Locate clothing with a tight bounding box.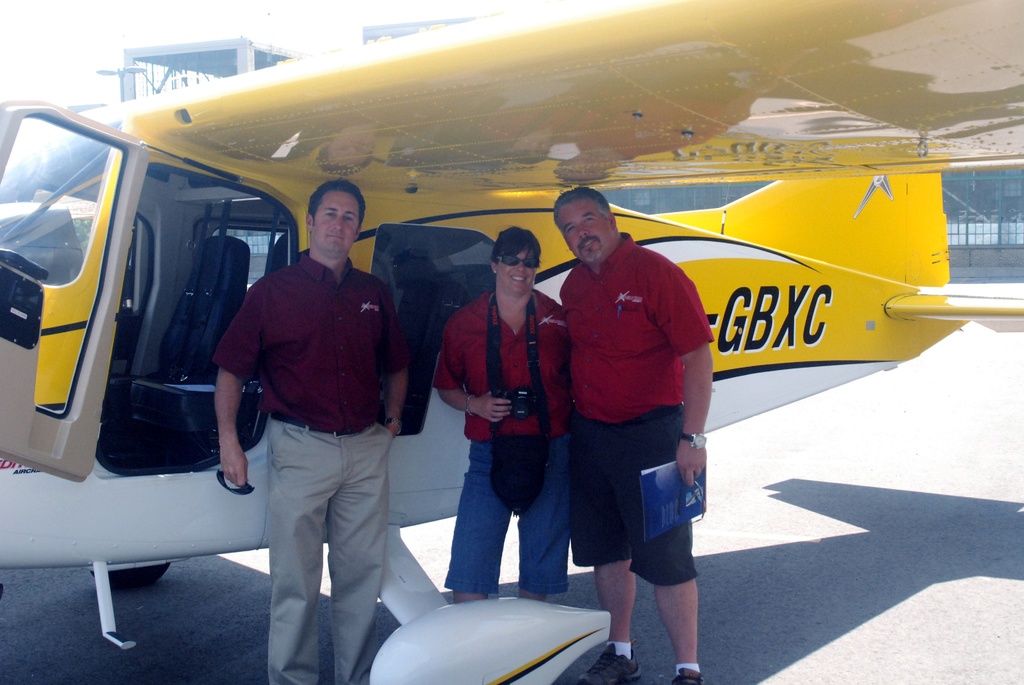
559, 228, 710, 578.
